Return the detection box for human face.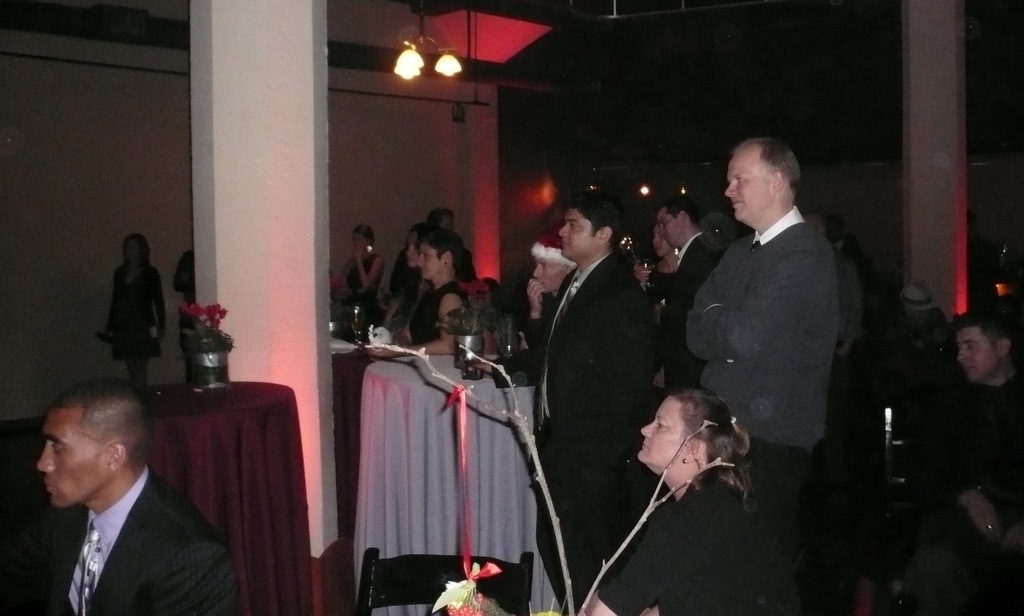
BBox(649, 223, 668, 255).
